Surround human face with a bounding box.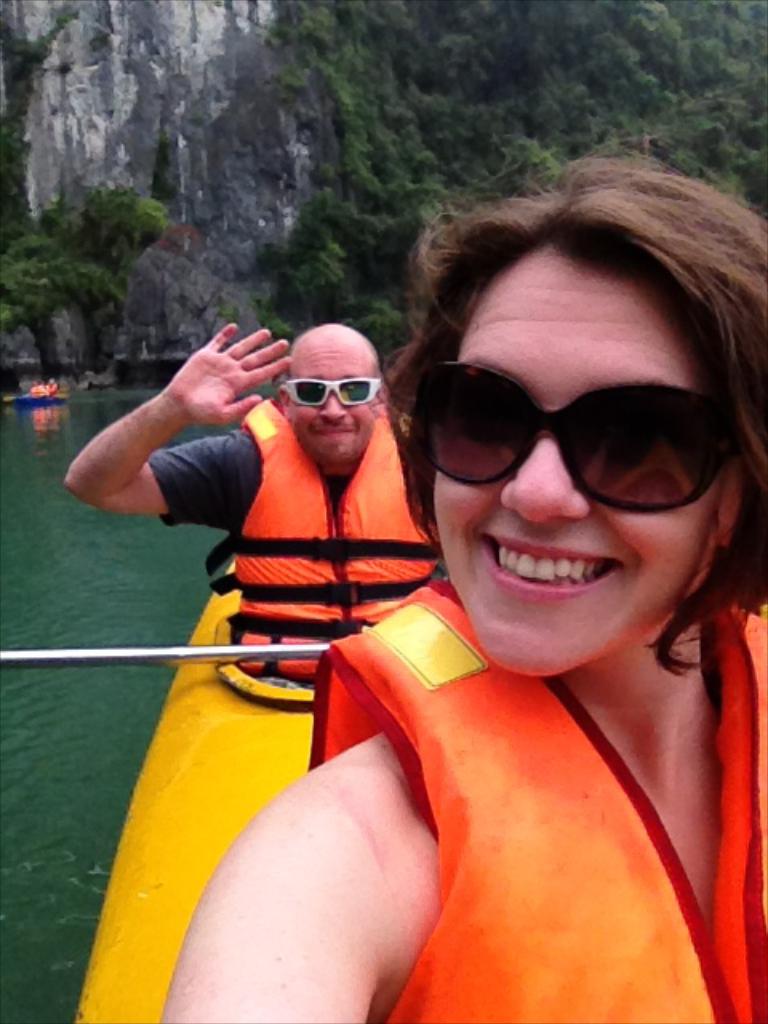
430 229 730 678.
